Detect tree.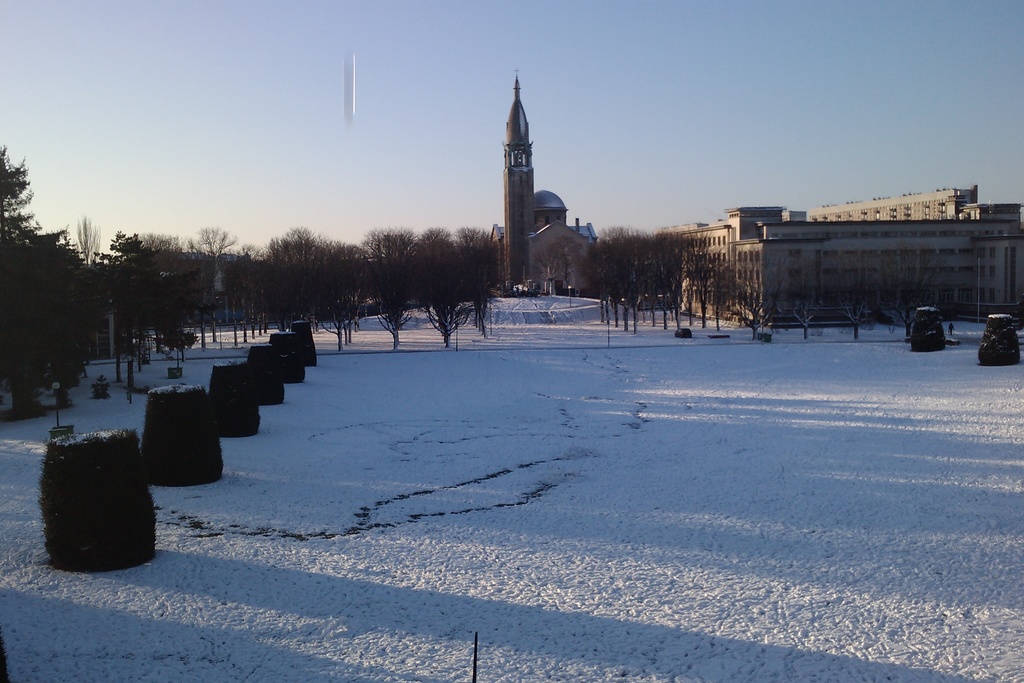
Detected at (x1=825, y1=239, x2=874, y2=340).
